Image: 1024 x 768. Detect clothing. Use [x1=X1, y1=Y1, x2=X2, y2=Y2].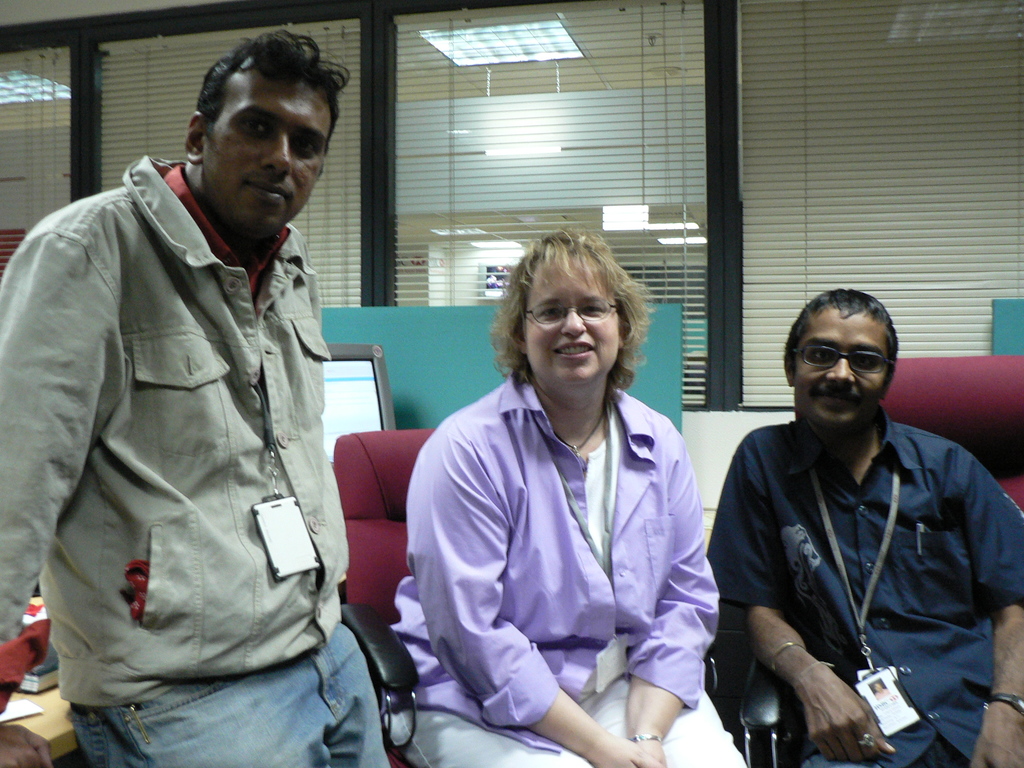
[x1=0, y1=161, x2=351, y2=707].
